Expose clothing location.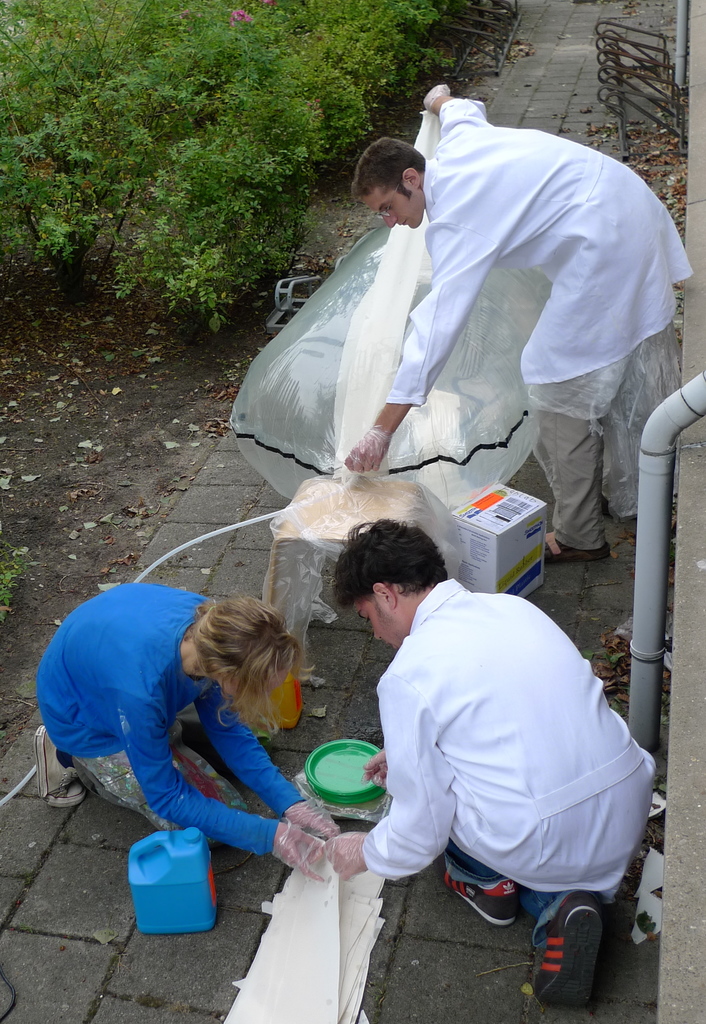
Exposed at [29, 580, 315, 867].
